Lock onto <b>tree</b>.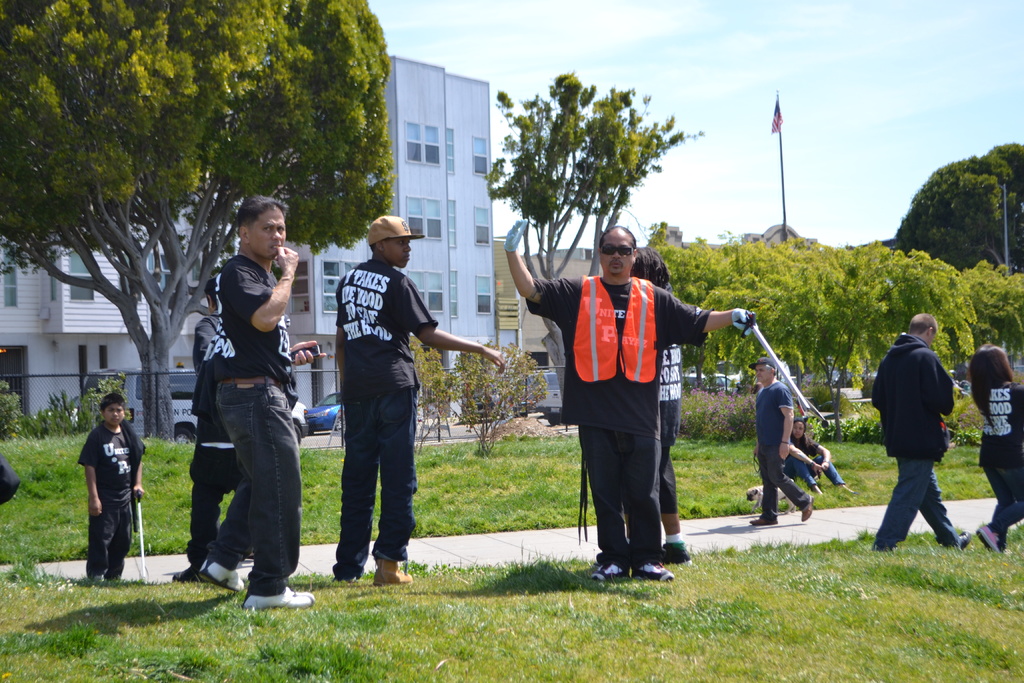
Locked: Rect(0, 3, 391, 441).
